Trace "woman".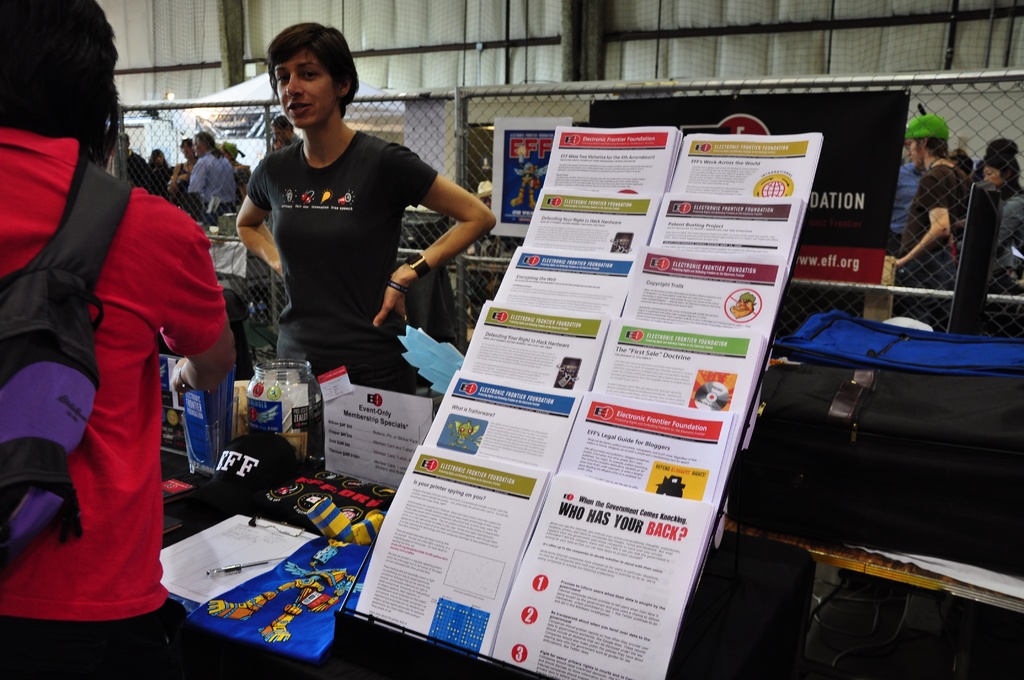
Traced to (left=950, top=152, right=1023, bottom=295).
